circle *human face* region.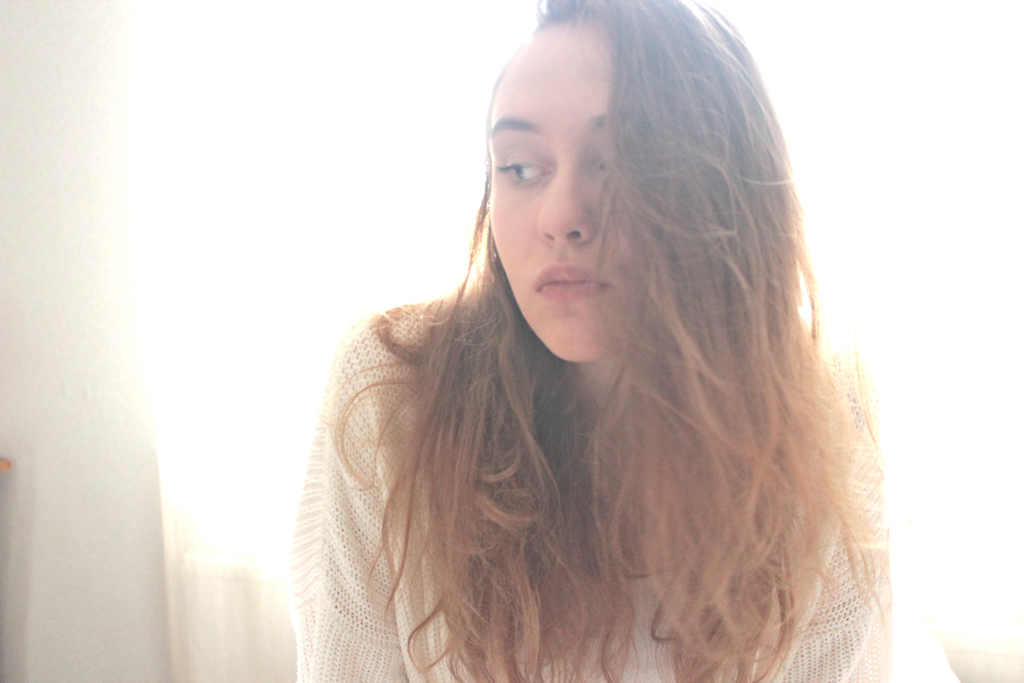
Region: region(487, 20, 652, 368).
